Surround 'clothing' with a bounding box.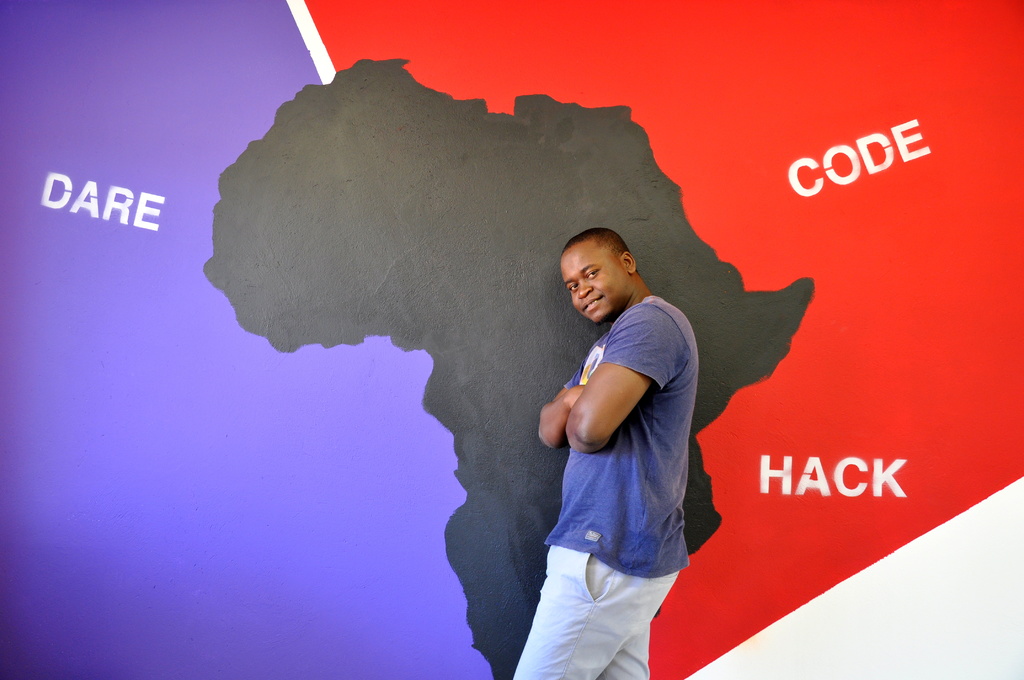
<region>514, 301, 698, 679</region>.
